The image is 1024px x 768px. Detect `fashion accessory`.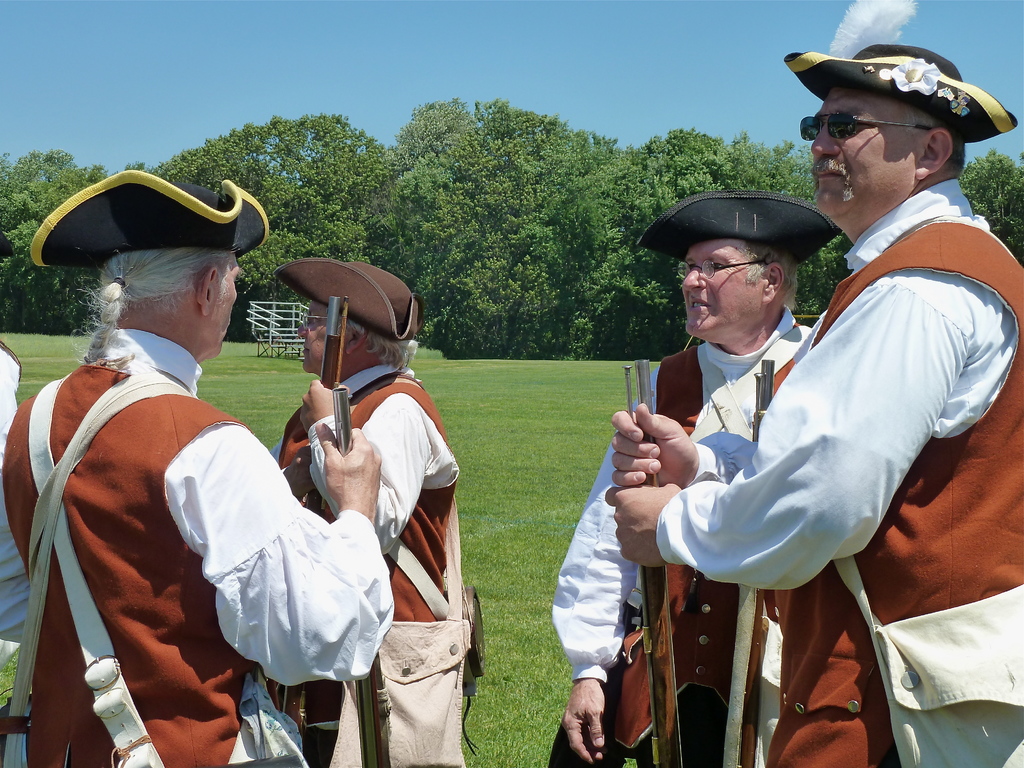
Detection: (297, 372, 470, 767).
